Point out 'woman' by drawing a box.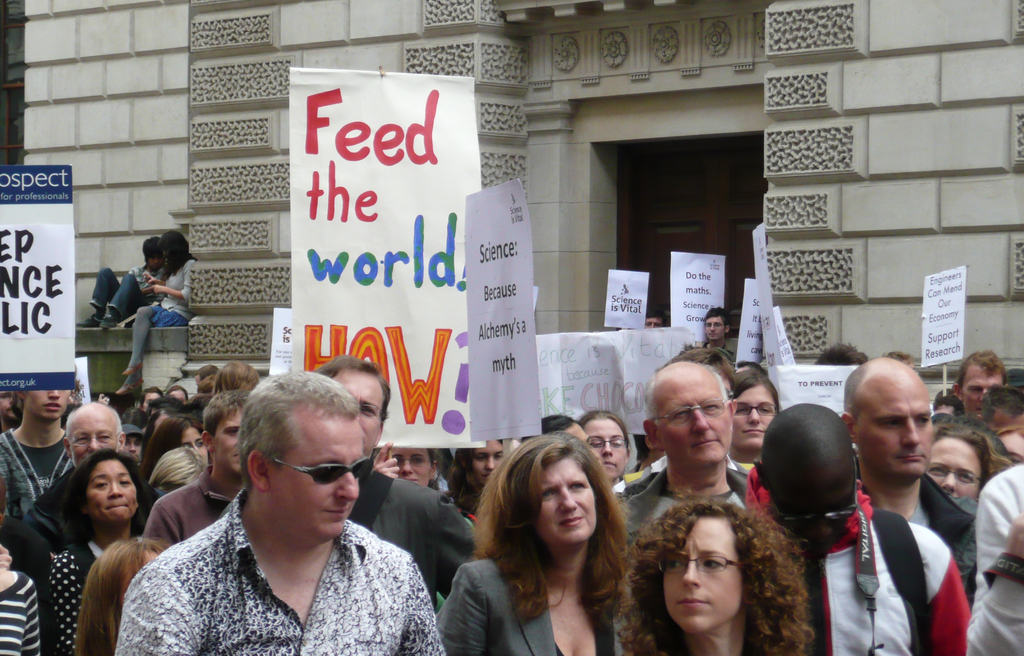
(70, 534, 170, 655).
